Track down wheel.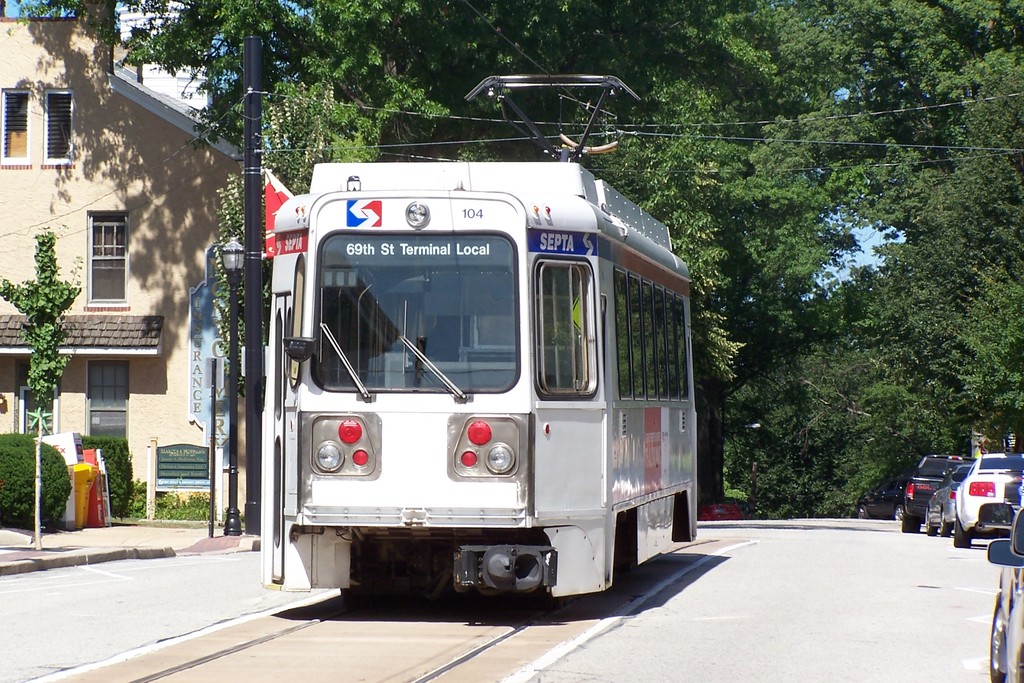
Tracked to pyautogui.locateOnScreen(955, 516, 972, 549).
